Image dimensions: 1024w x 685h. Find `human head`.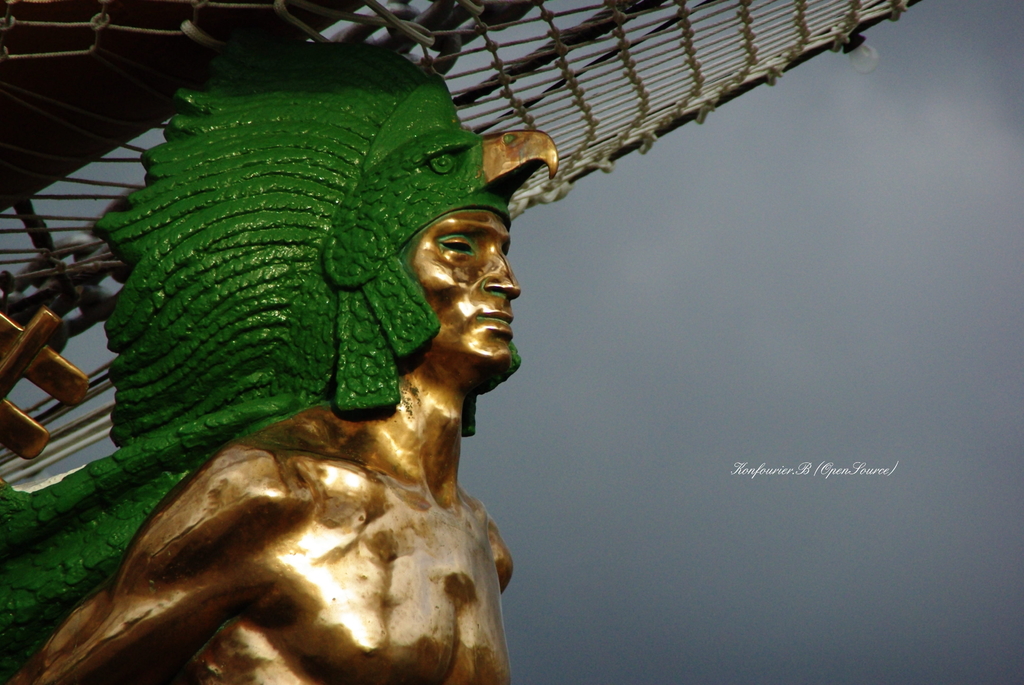
pyautogui.locateOnScreen(396, 204, 519, 390).
